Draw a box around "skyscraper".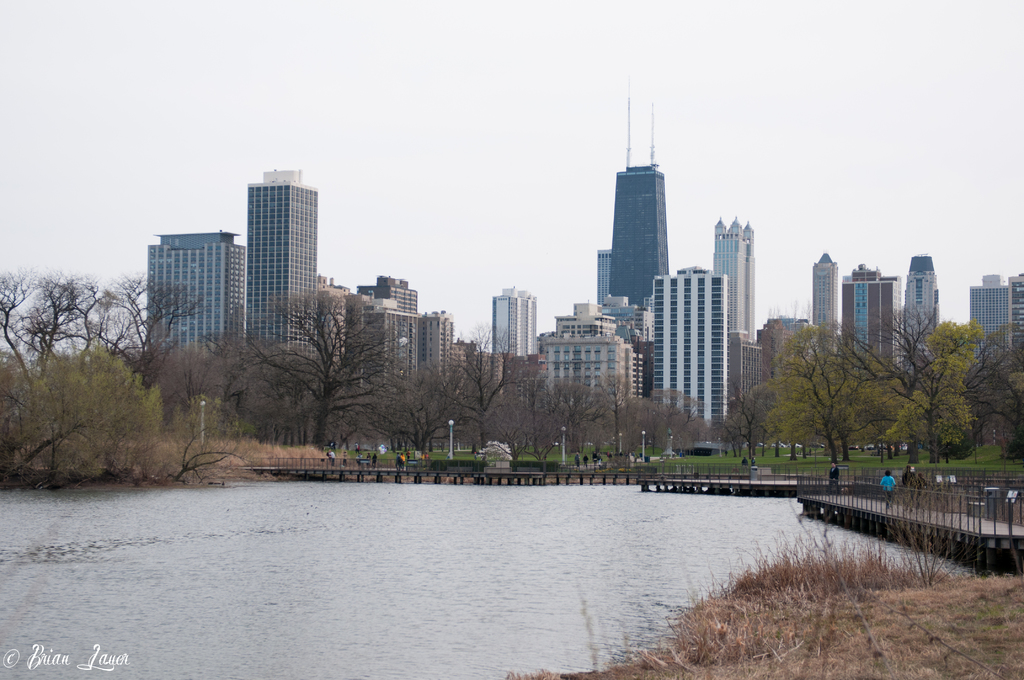
rect(145, 229, 245, 350).
